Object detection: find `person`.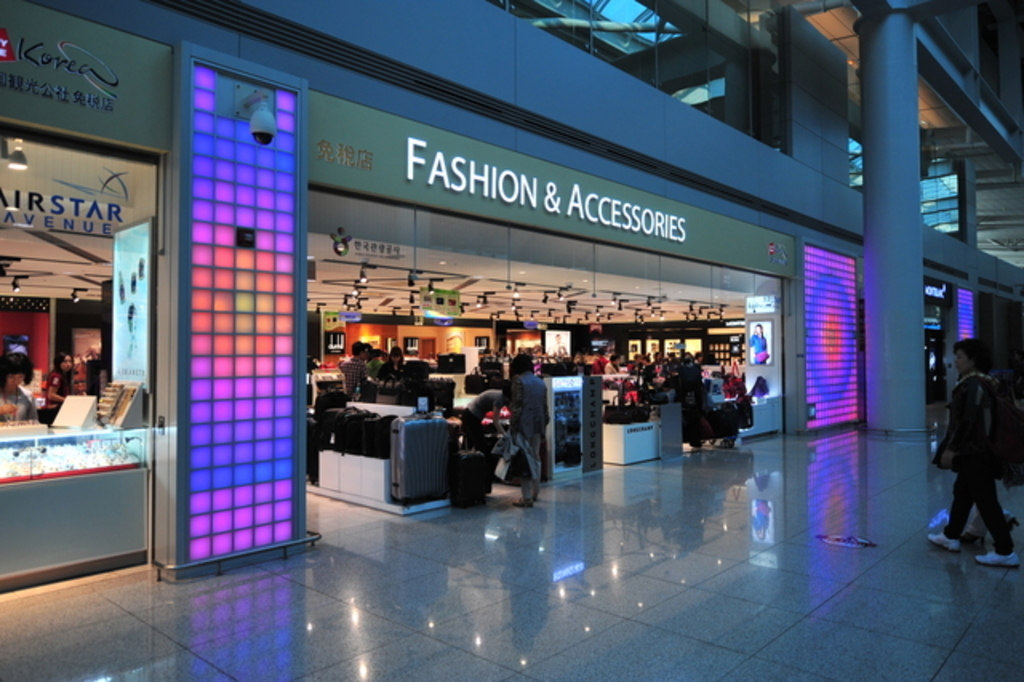
[590,349,608,379].
